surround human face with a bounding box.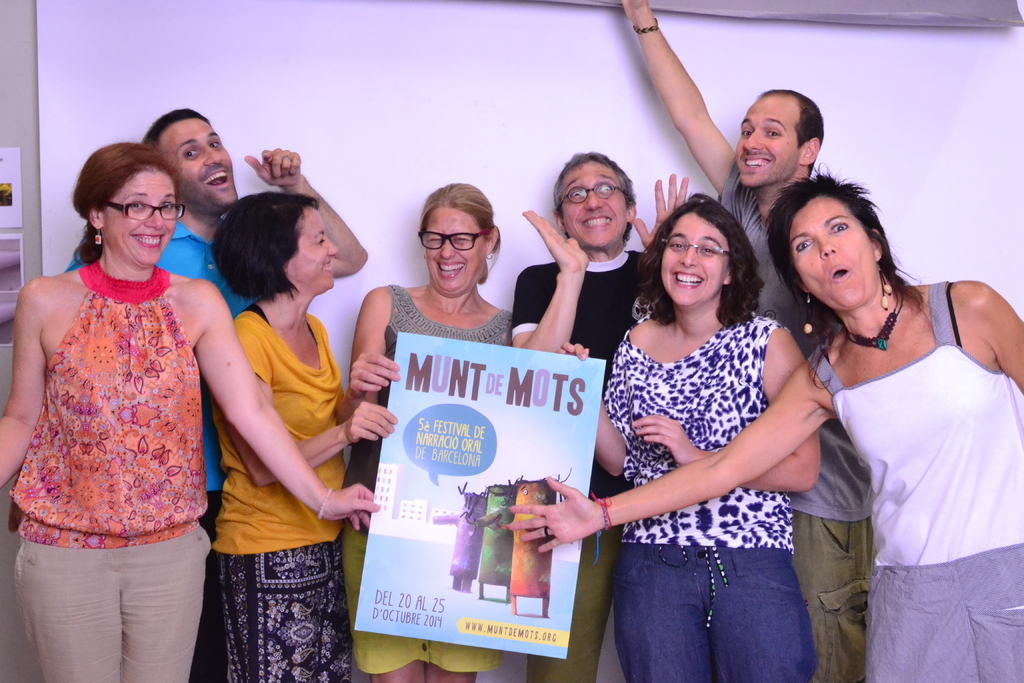
x1=422 y1=204 x2=485 y2=300.
